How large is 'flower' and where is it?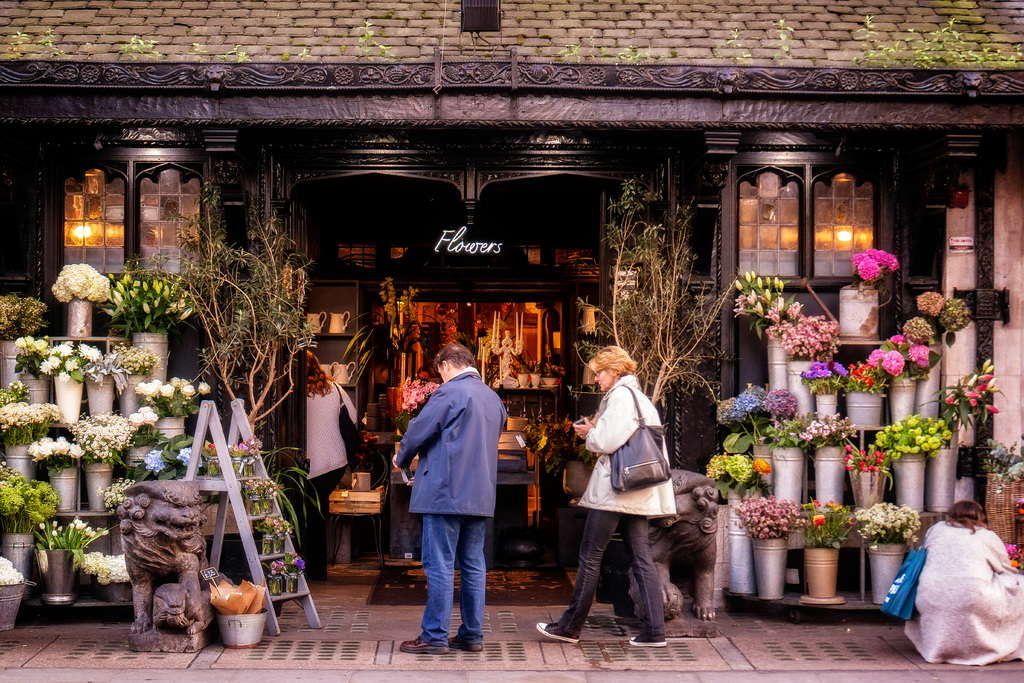
Bounding box: box(1014, 497, 1023, 515).
